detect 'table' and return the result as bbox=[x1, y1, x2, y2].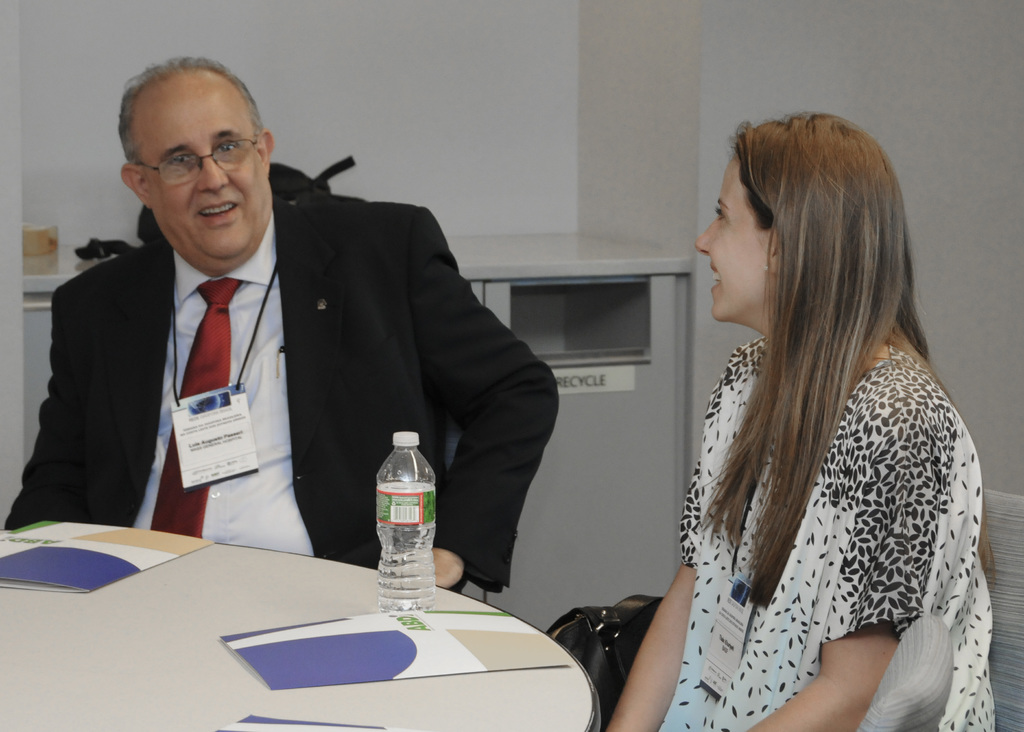
bbox=[0, 539, 594, 731].
